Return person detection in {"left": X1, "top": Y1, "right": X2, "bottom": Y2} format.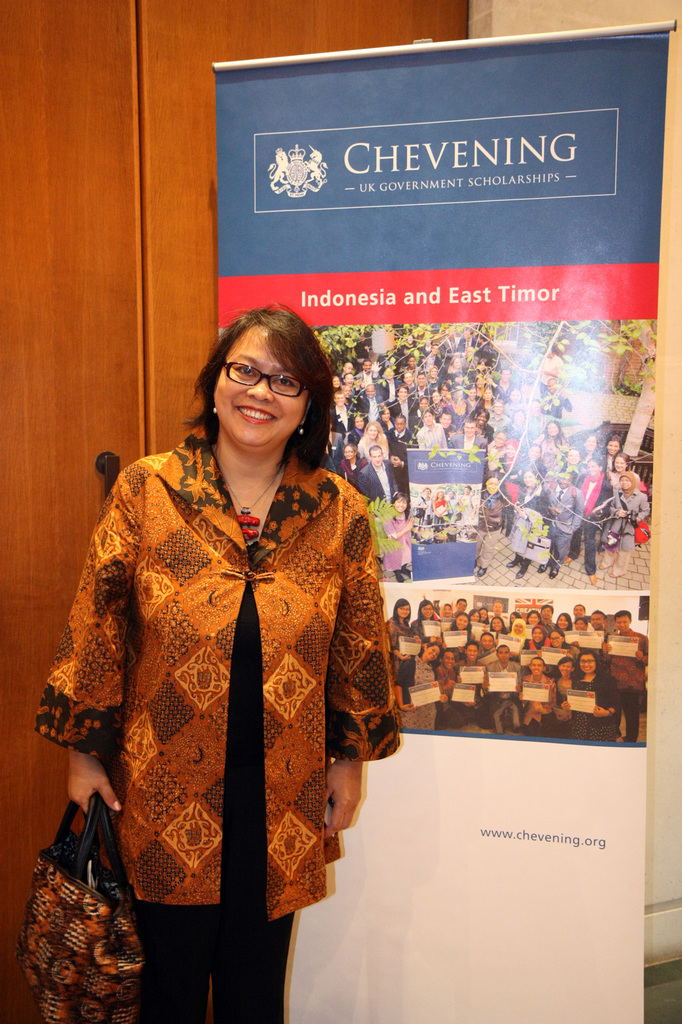
{"left": 344, "top": 447, "right": 369, "bottom": 476}.
